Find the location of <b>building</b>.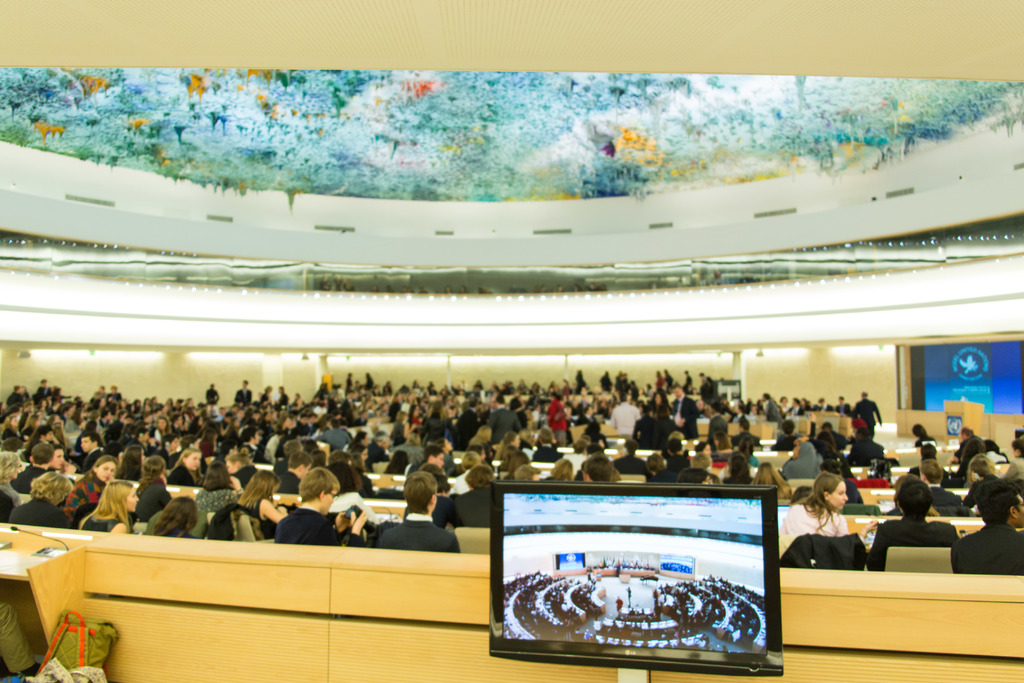
Location: bbox=(0, 0, 1023, 682).
